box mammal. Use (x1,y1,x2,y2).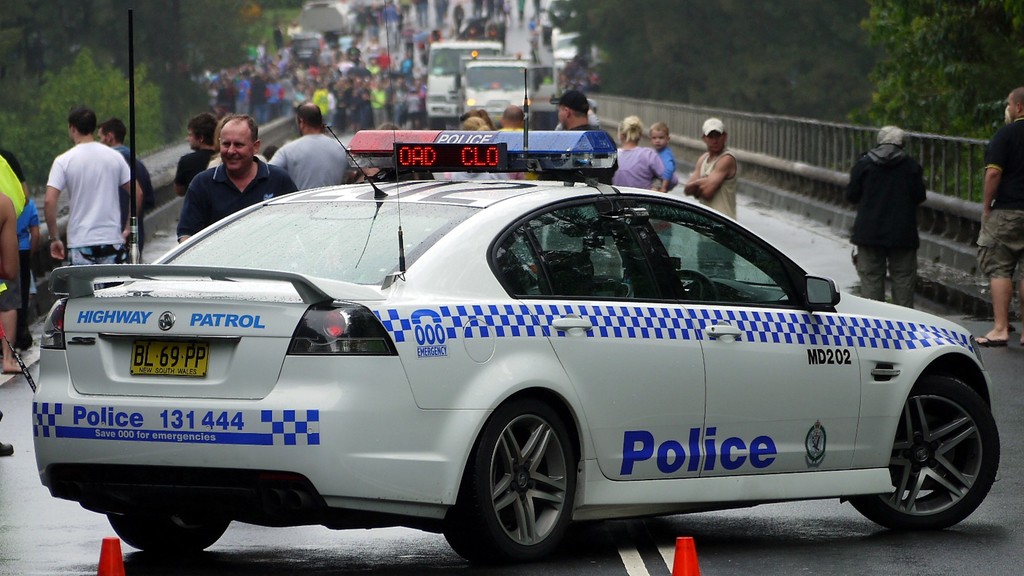
(367,122,438,182).
